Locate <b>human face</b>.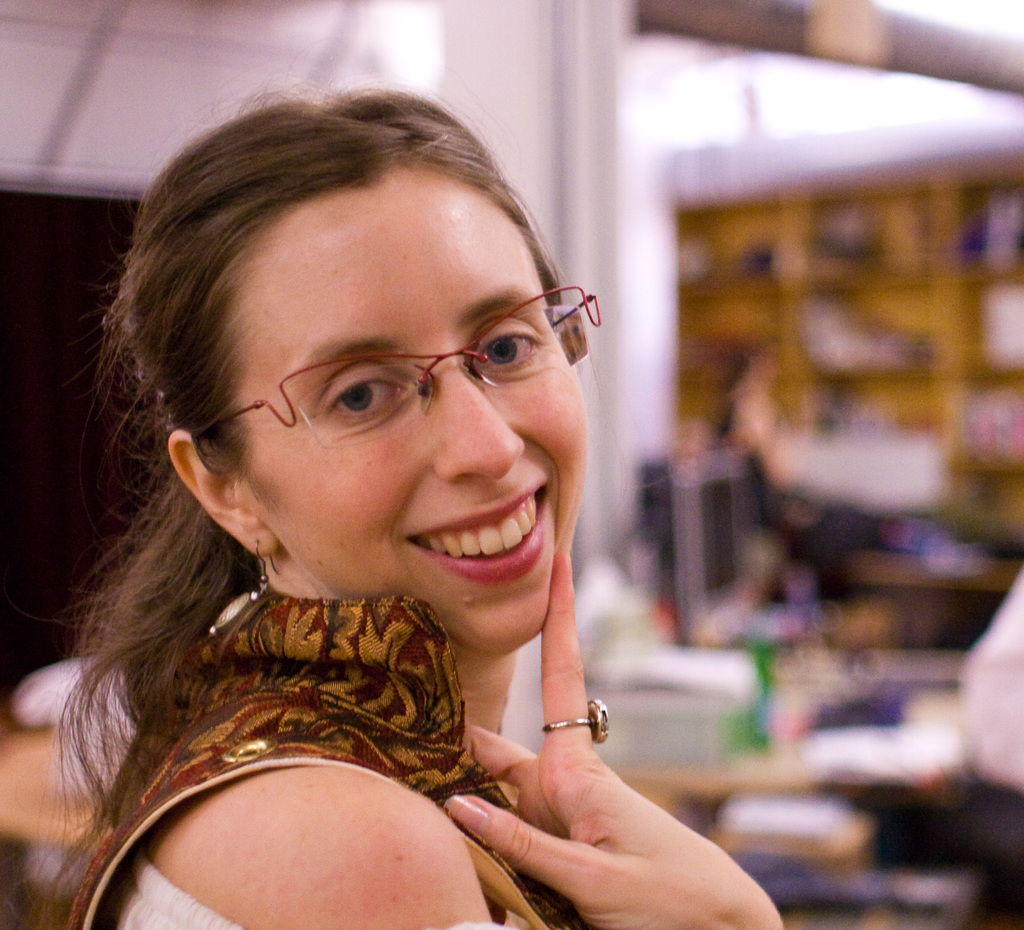
Bounding box: box=[234, 154, 592, 653].
